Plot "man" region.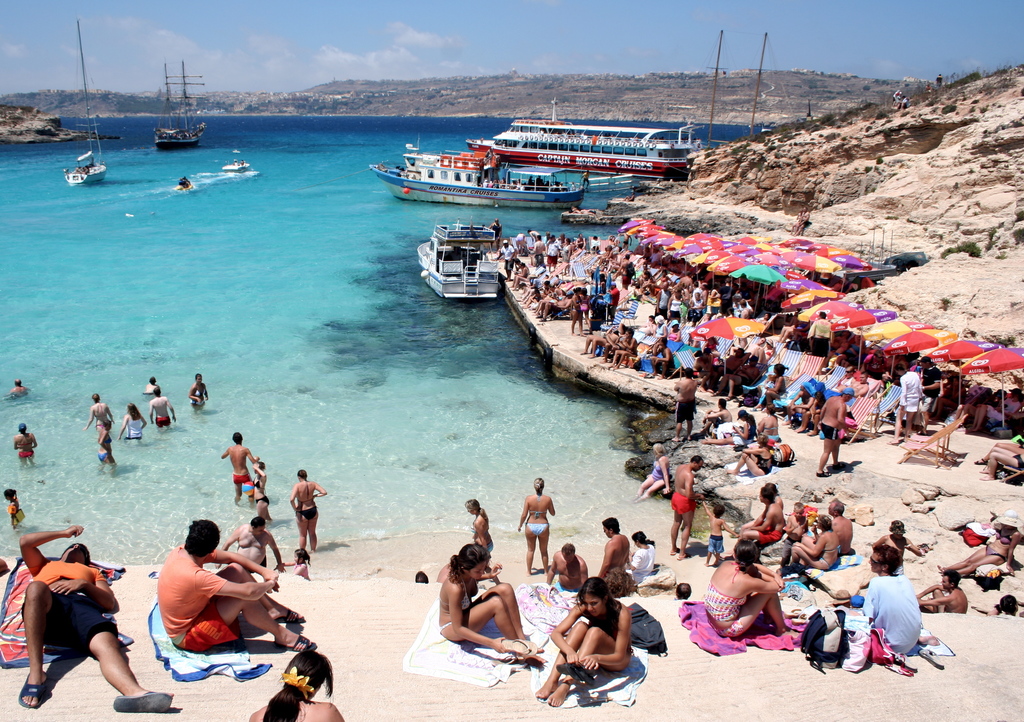
Plotted at (515,233,528,254).
